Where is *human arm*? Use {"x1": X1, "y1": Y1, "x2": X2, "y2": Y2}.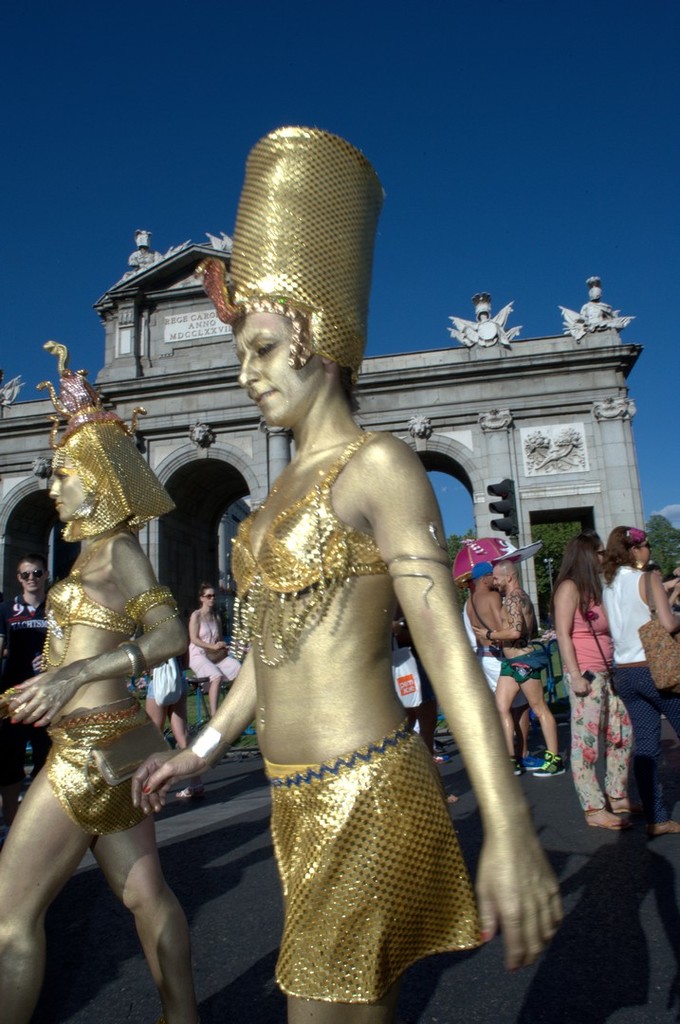
{"x1": 362, "y1": 454, "x2": 567, "y2": 951}.
